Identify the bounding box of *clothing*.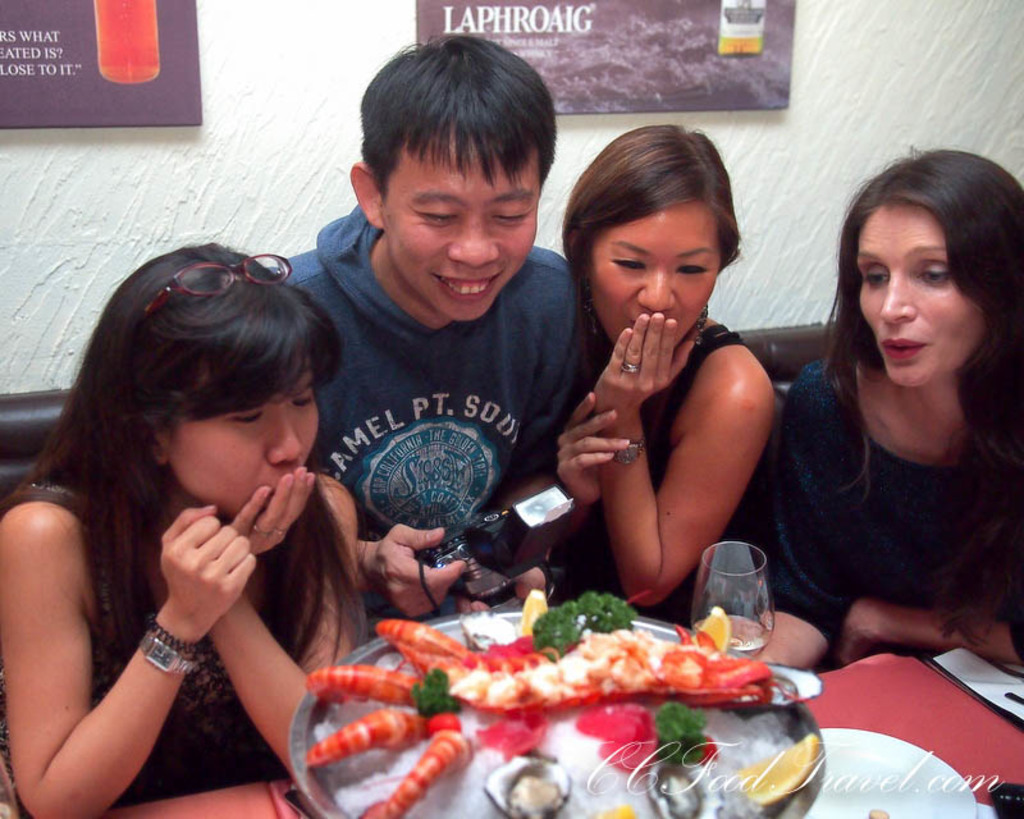
0:479:287:810.
